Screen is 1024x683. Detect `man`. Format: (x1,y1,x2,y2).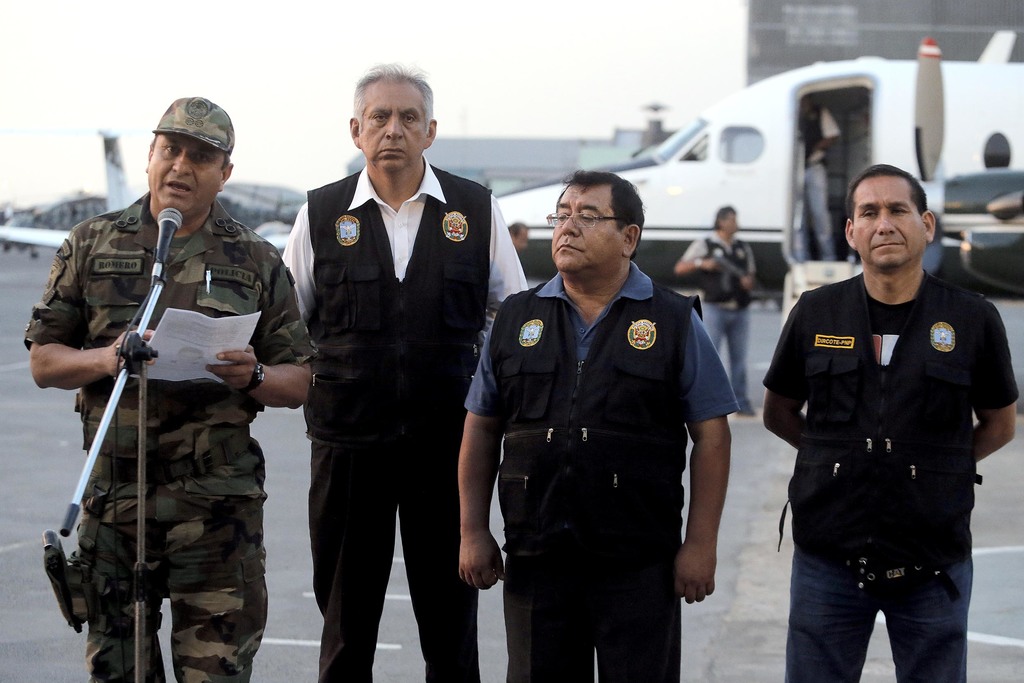
(282,62,528,682).
